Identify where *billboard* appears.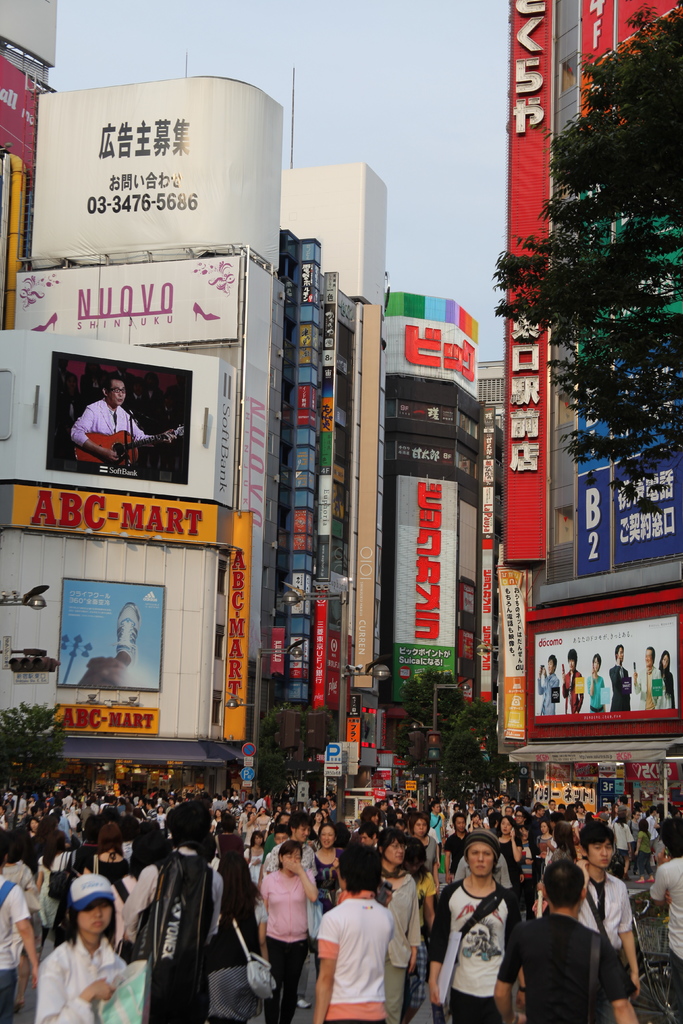
Appears at crop(12, 252, 246, 340).
